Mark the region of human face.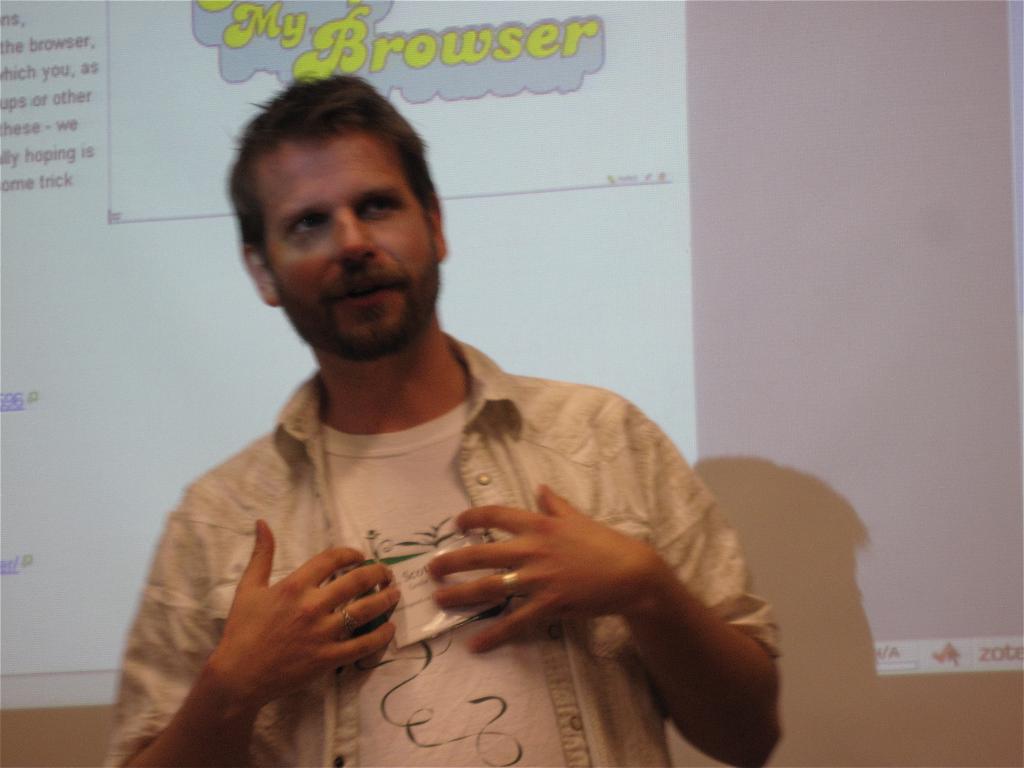
Region: 269,146,427,358.
